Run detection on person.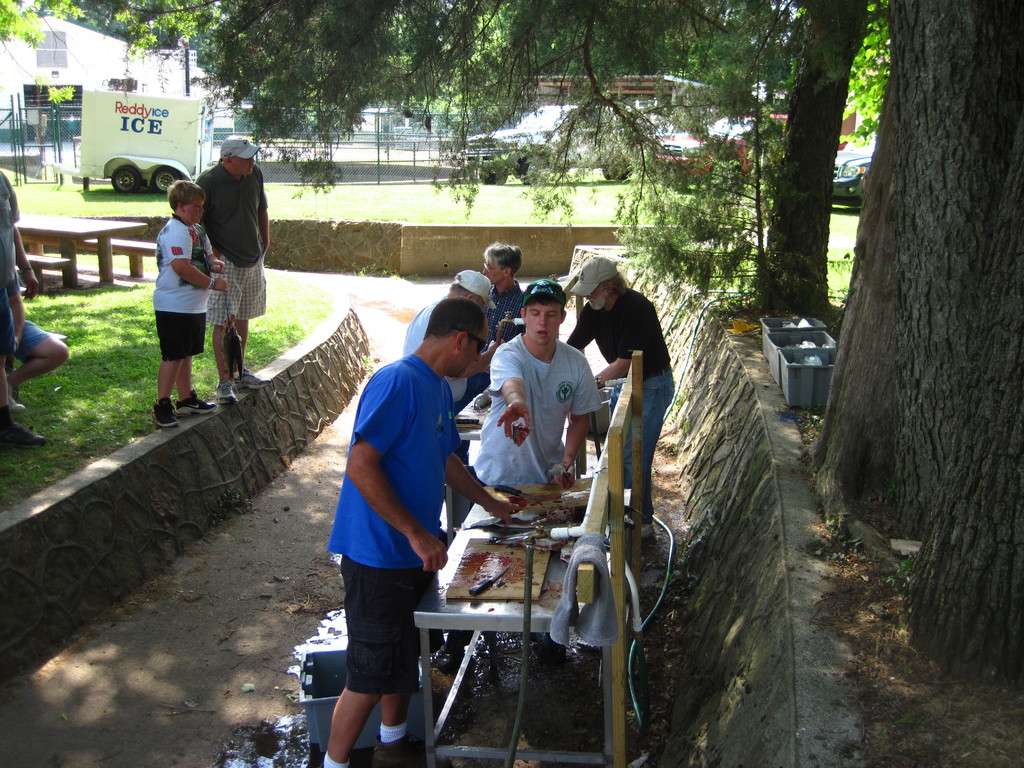
Result: 0, 168, 44, 449.
